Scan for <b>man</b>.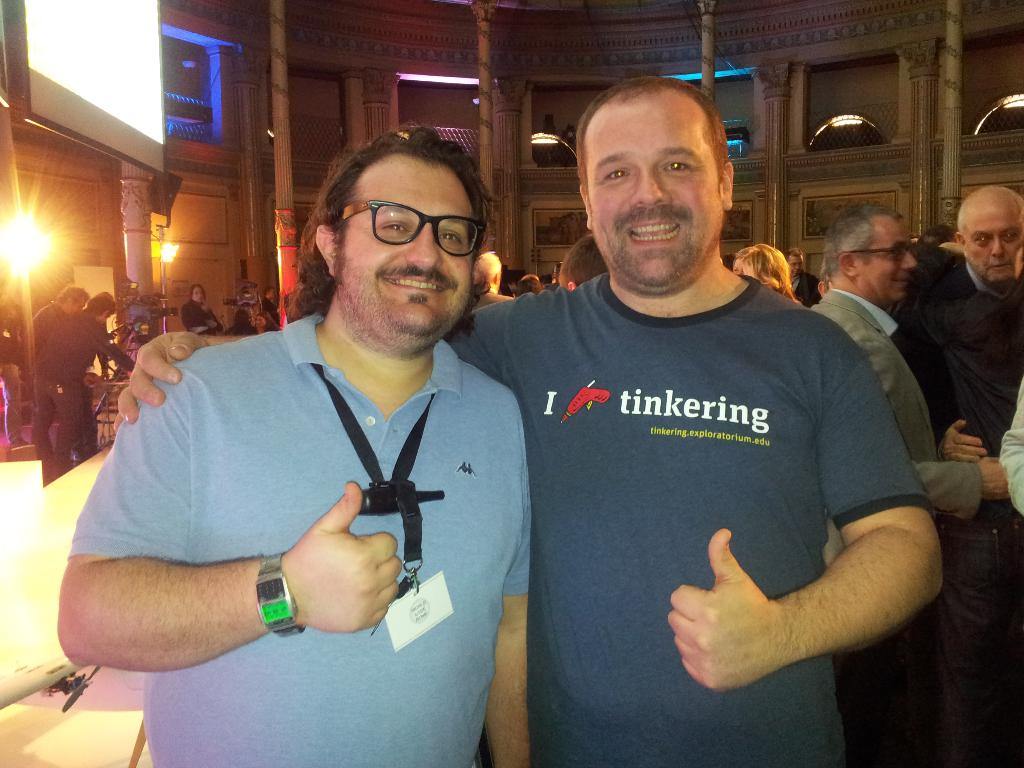
Scan result: locate(10, 284, 92, 442).
